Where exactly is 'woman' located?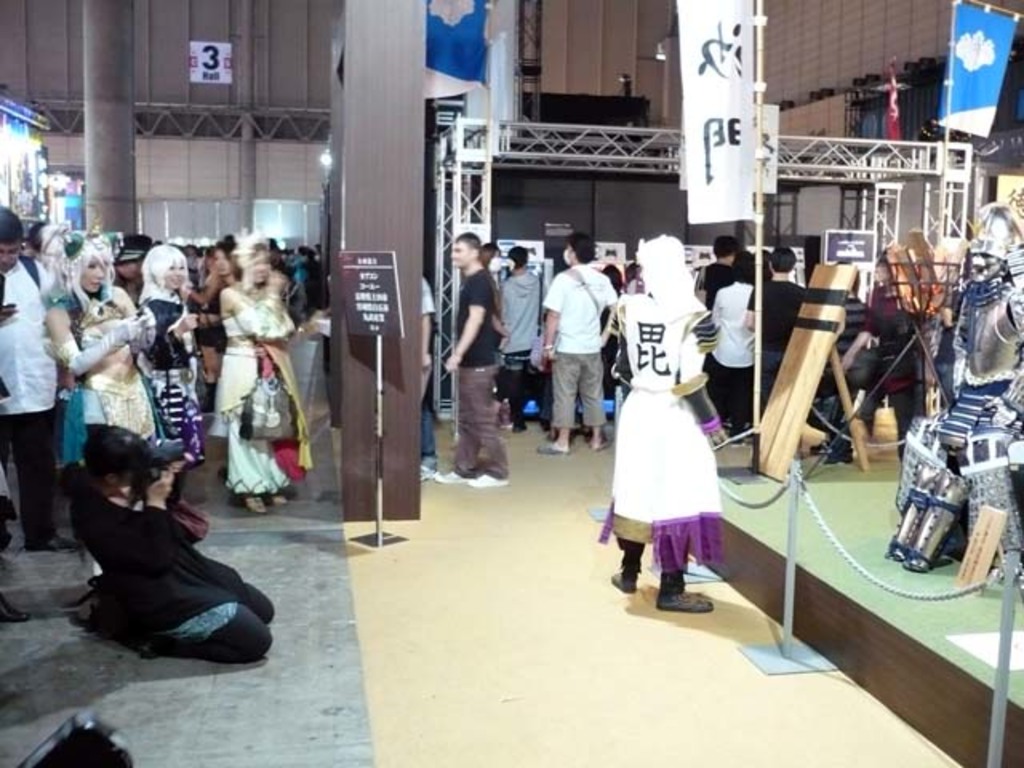
Its bounding box is l=611, t=254, r=744, b=622.
